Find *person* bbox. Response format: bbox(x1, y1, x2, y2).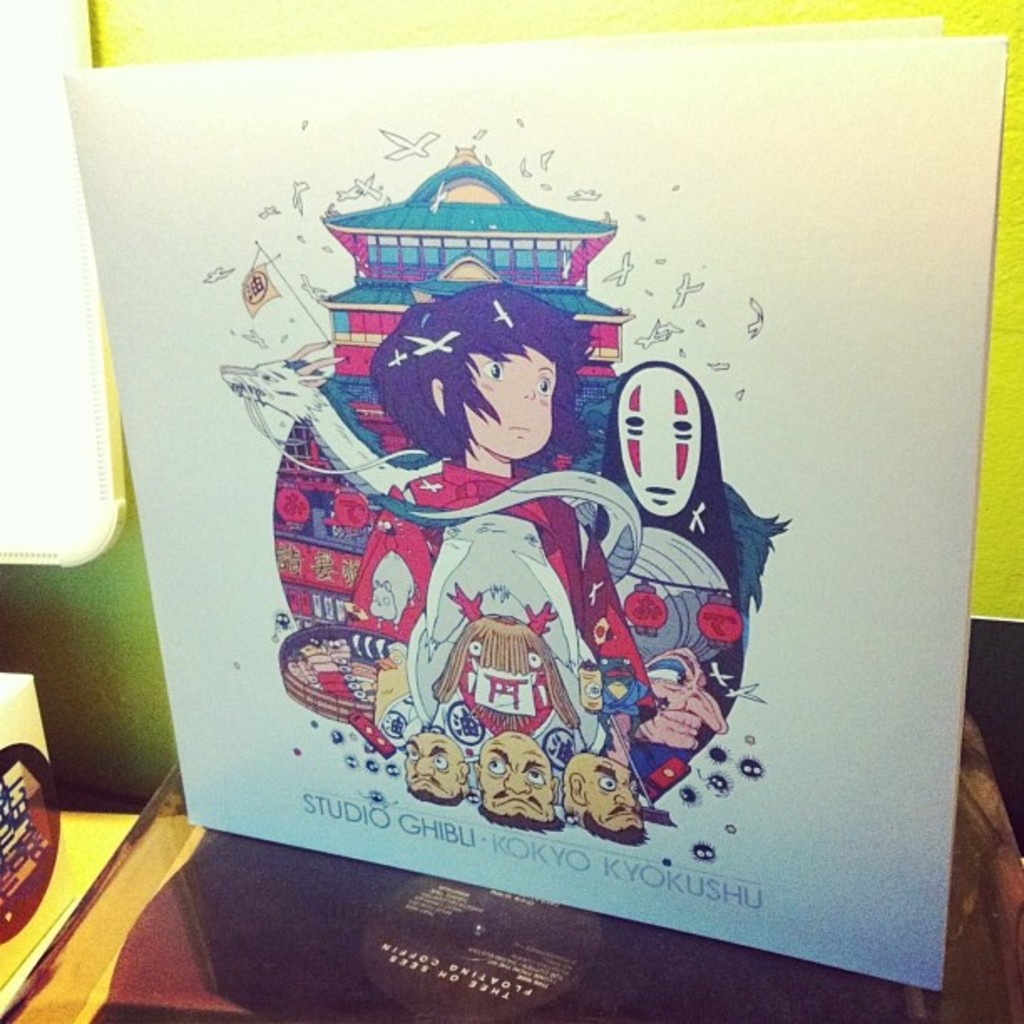
bbox(475, 730, 559, 827).
